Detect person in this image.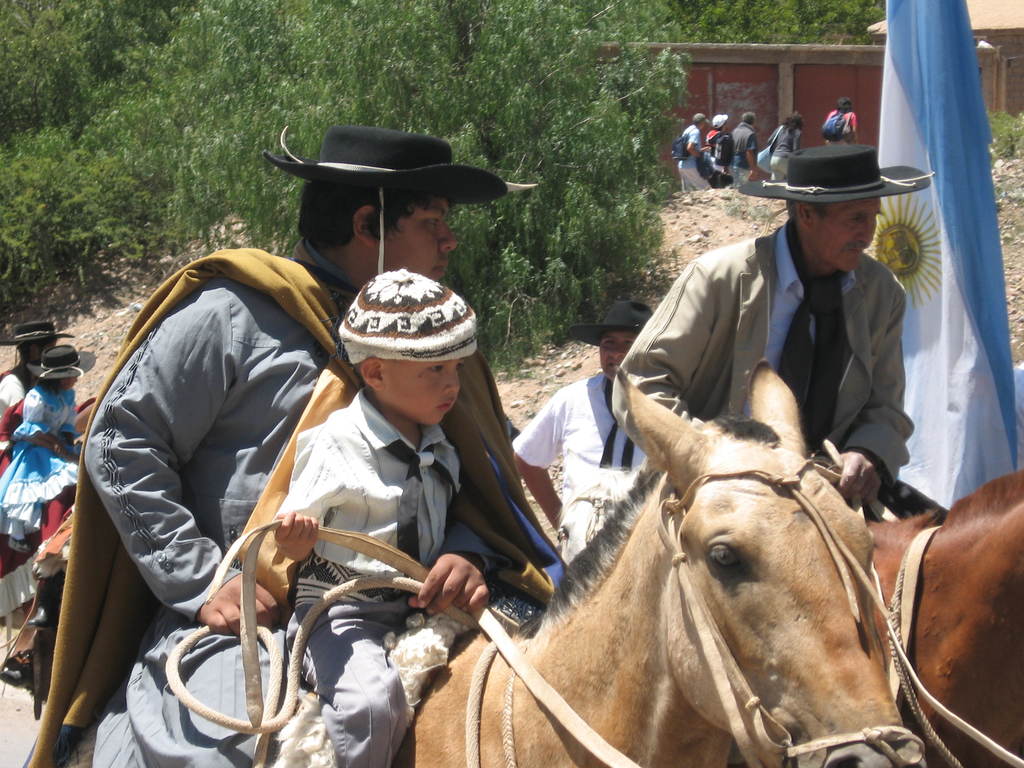
Detection: region(826, 90, 858, 140).
